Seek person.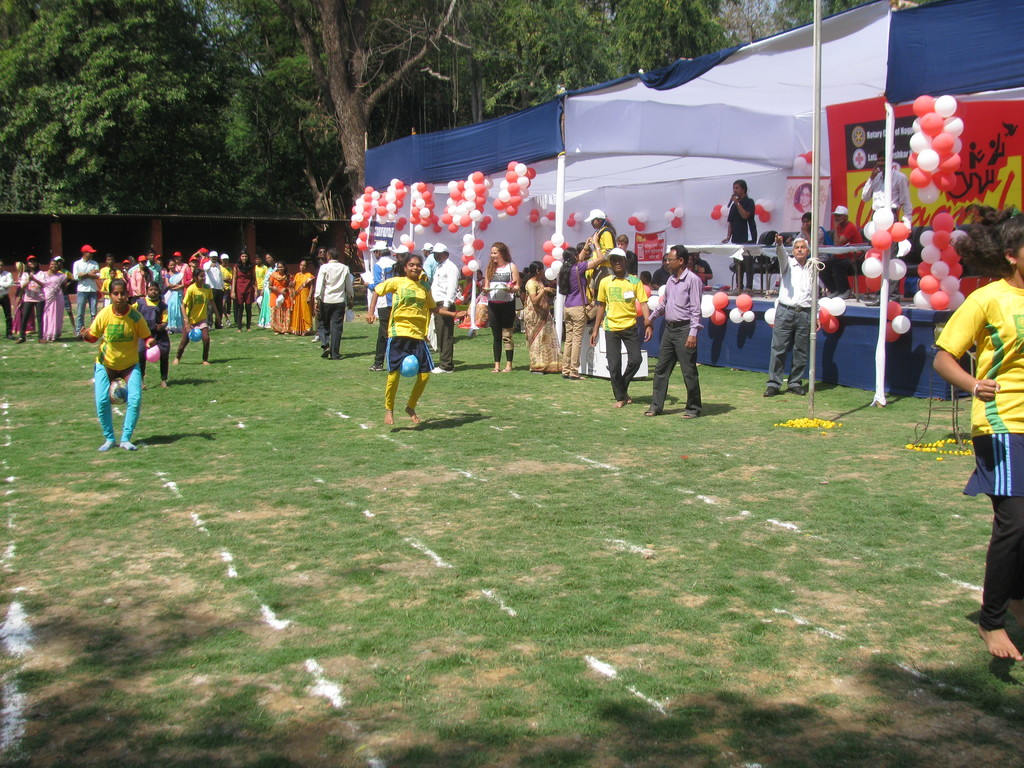
bbox(289, 254, 312, 330).
